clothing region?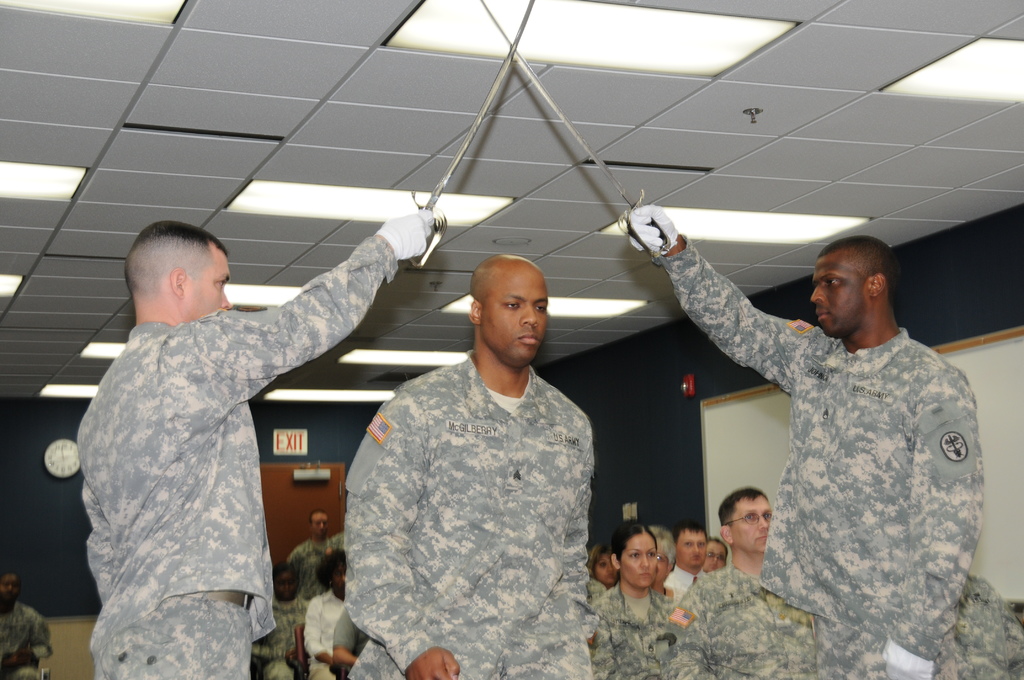
340,302,632,668
